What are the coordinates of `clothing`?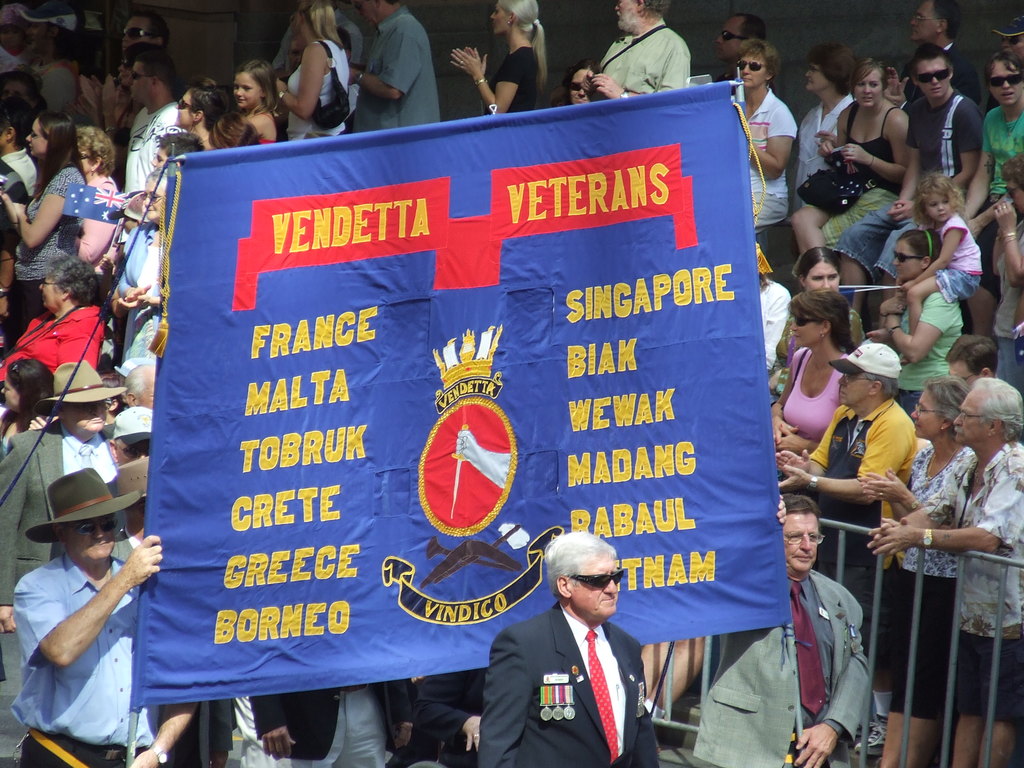
region(471, 570, 666, 753).
